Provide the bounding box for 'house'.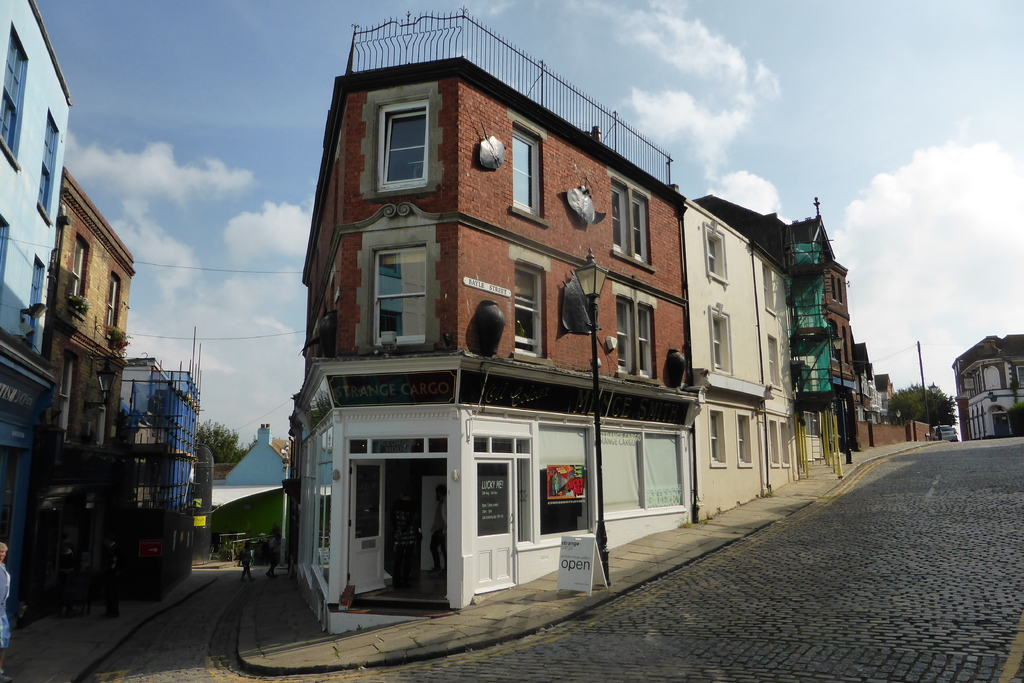
l=288, t=50, r=460, b=604.
